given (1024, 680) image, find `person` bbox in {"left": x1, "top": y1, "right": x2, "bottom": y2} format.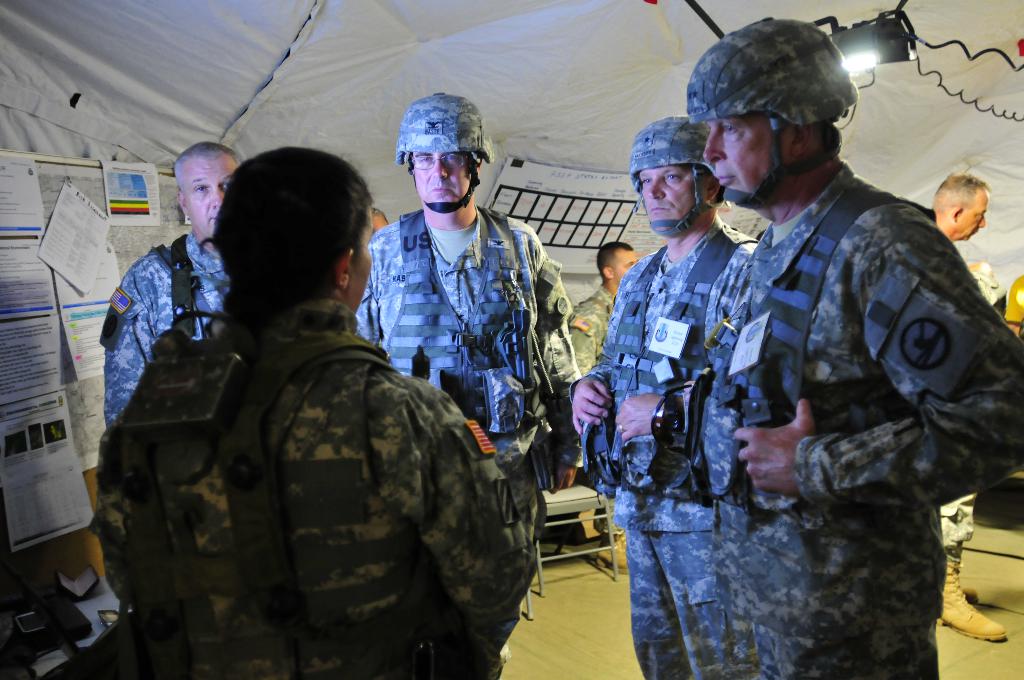
{"left": 572, "top": 117, "right": 815, "bottom": 679}.
